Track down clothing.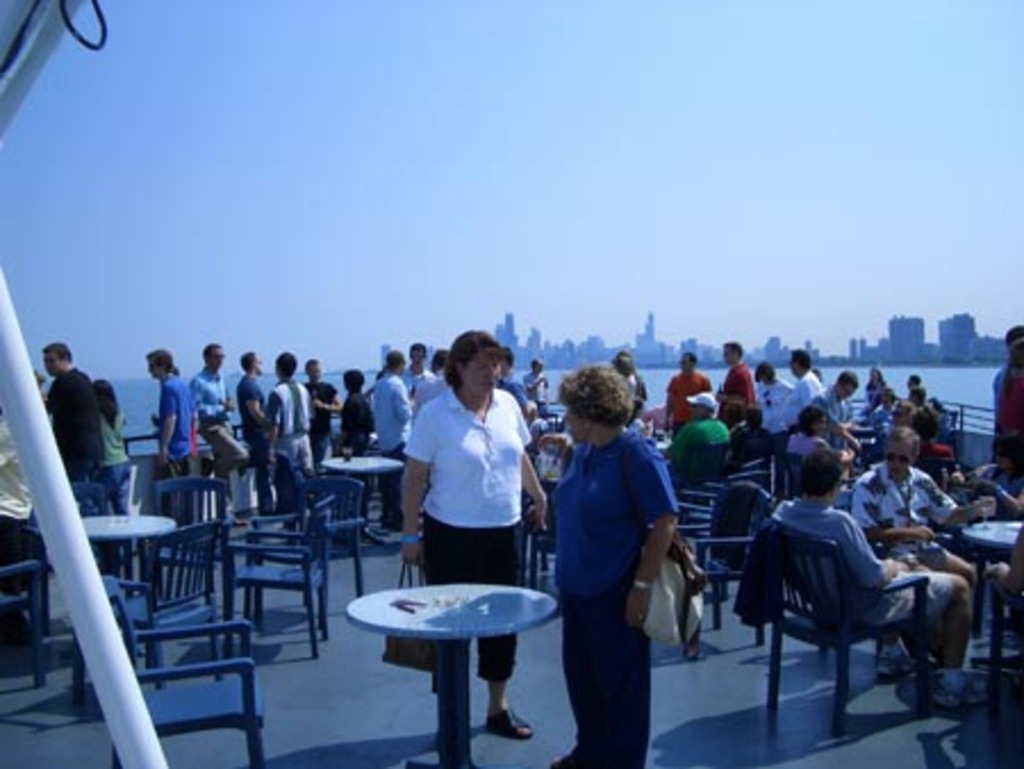
Tracked to bbox(519, 369, 544, 398).
